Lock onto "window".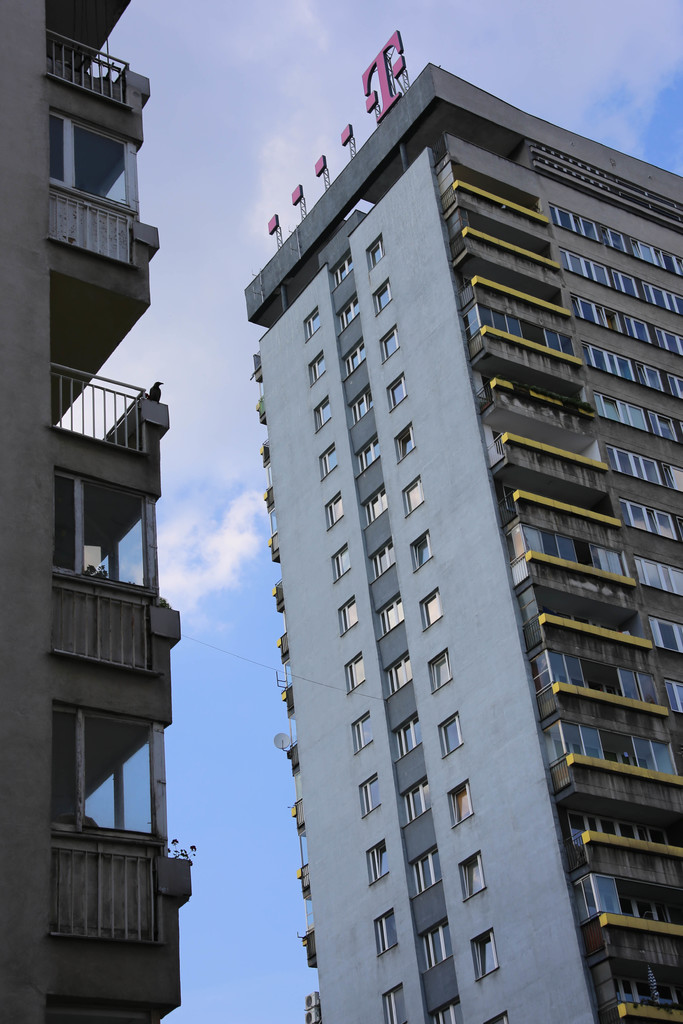
Locked: (left=374, top=280, right=390, bottom=315).
